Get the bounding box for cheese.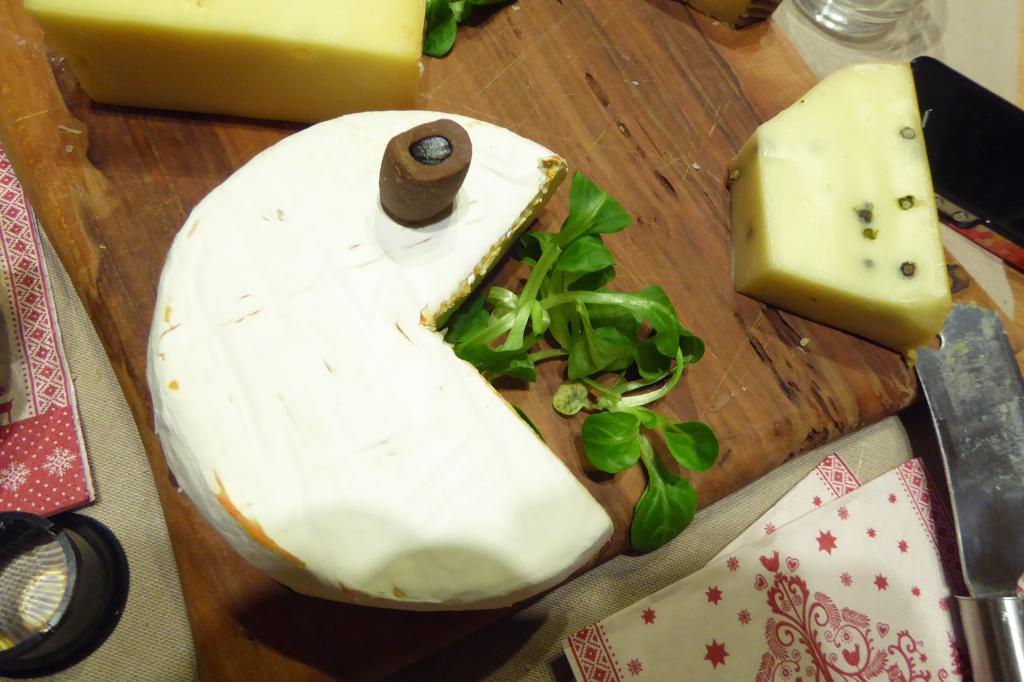
<region>145, 105, 623, 612</region>.
